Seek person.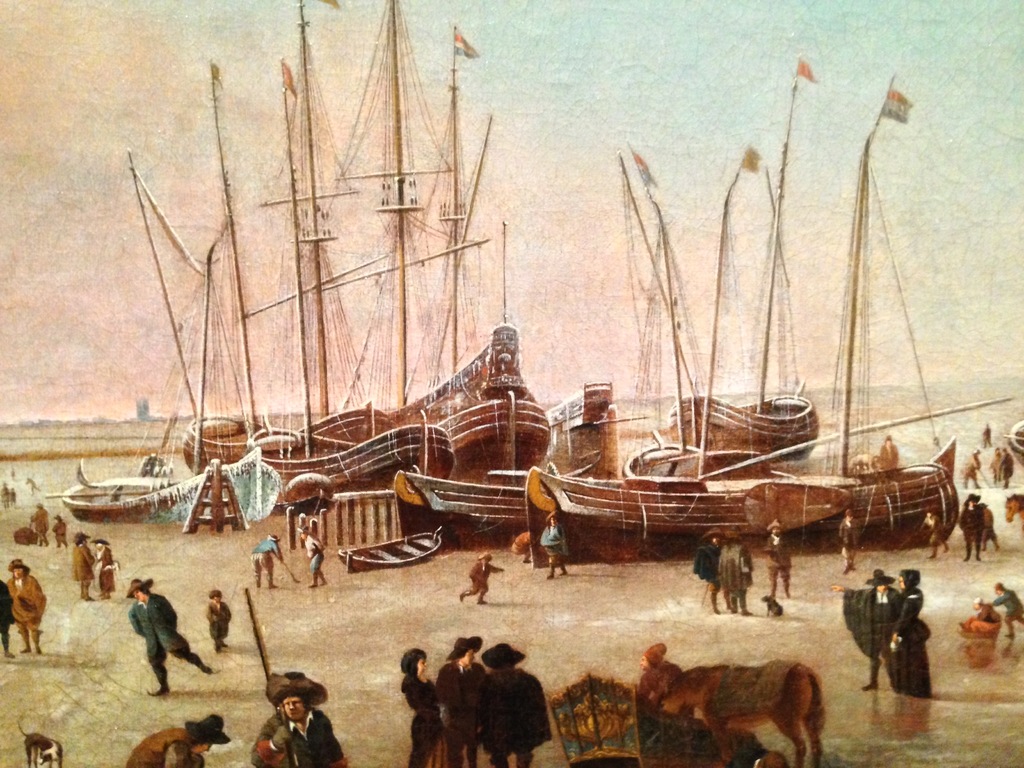
<bbox>121, 577, 218, 692</bbox>.
